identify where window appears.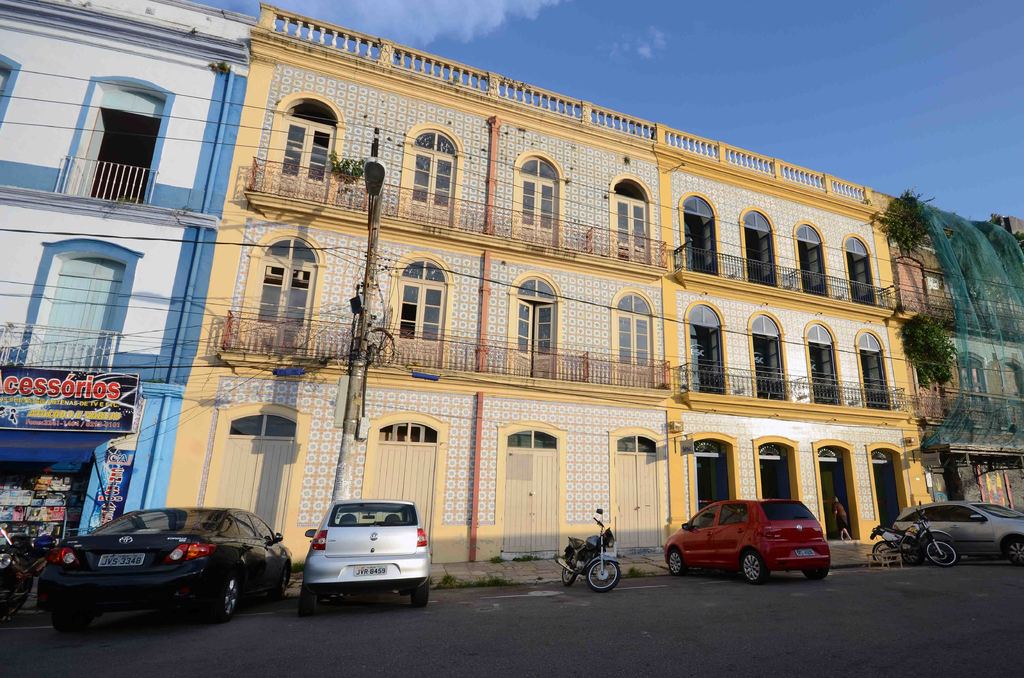
Appears at box=[269, 100, 341, 199].
